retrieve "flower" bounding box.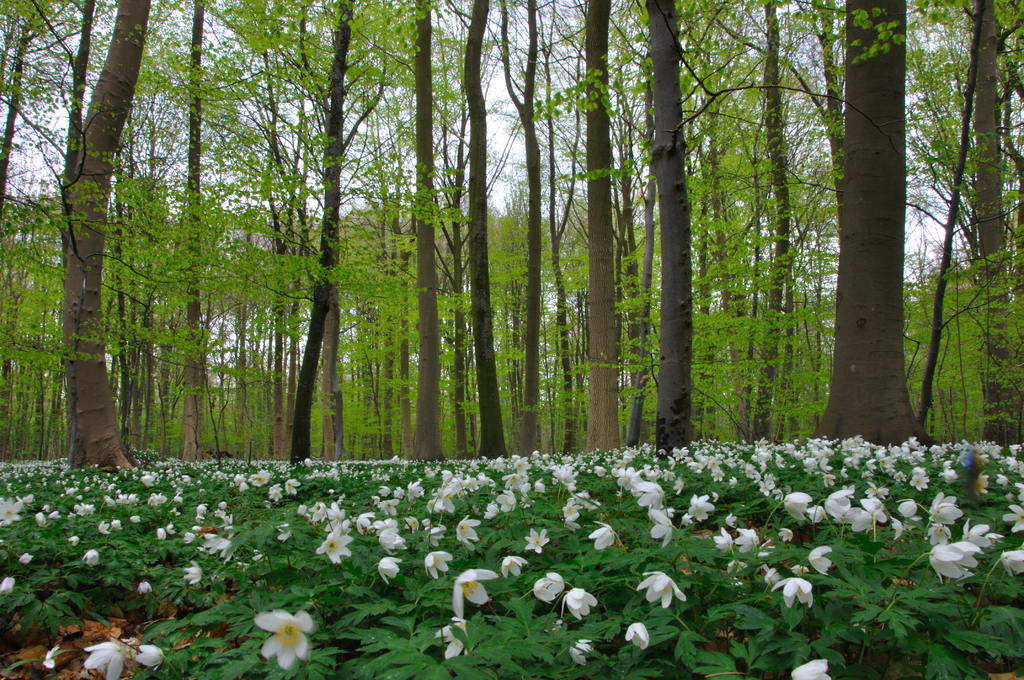
Bounding box: BBox(569, 635, 594, 662).
